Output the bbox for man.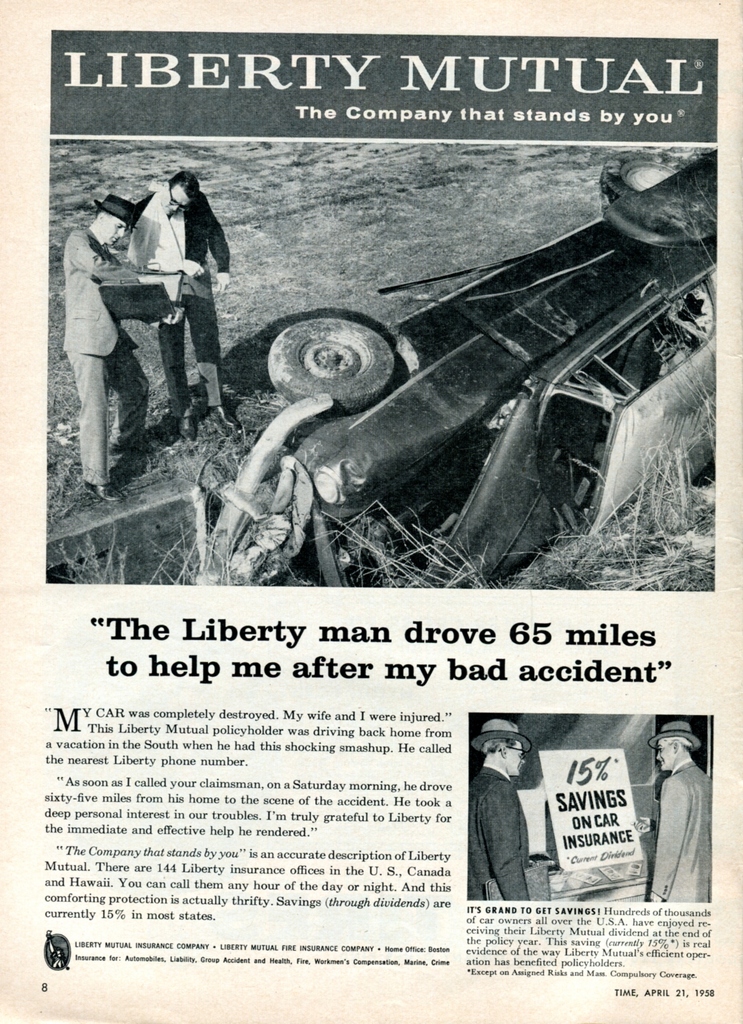
rect(122, 175, 234, 435).
